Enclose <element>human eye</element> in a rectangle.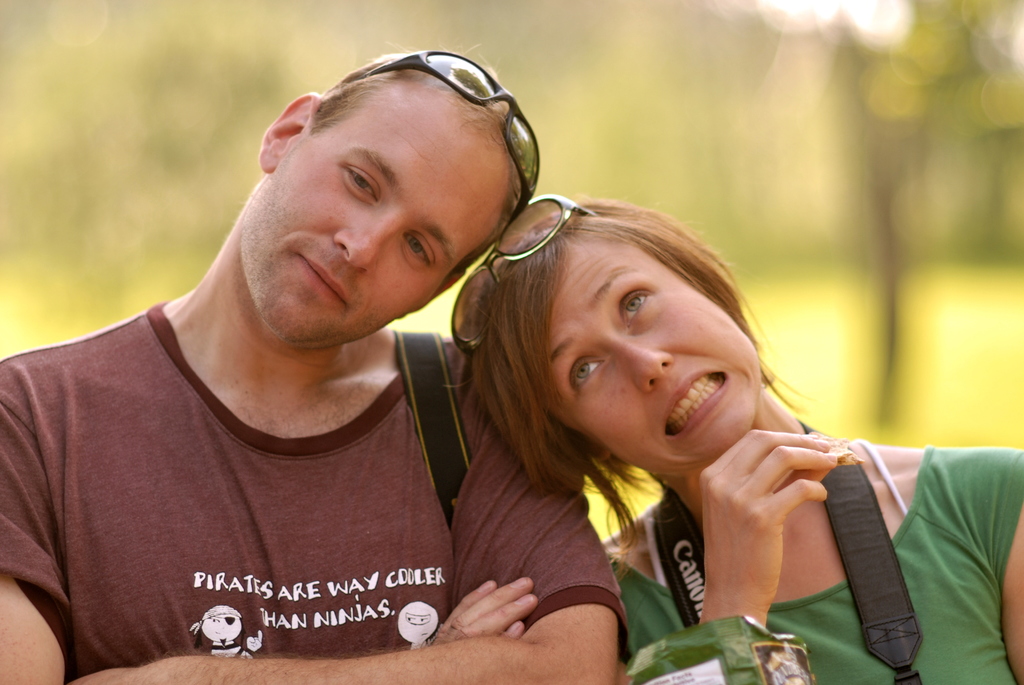
<box>403,235,435,272</box>.
